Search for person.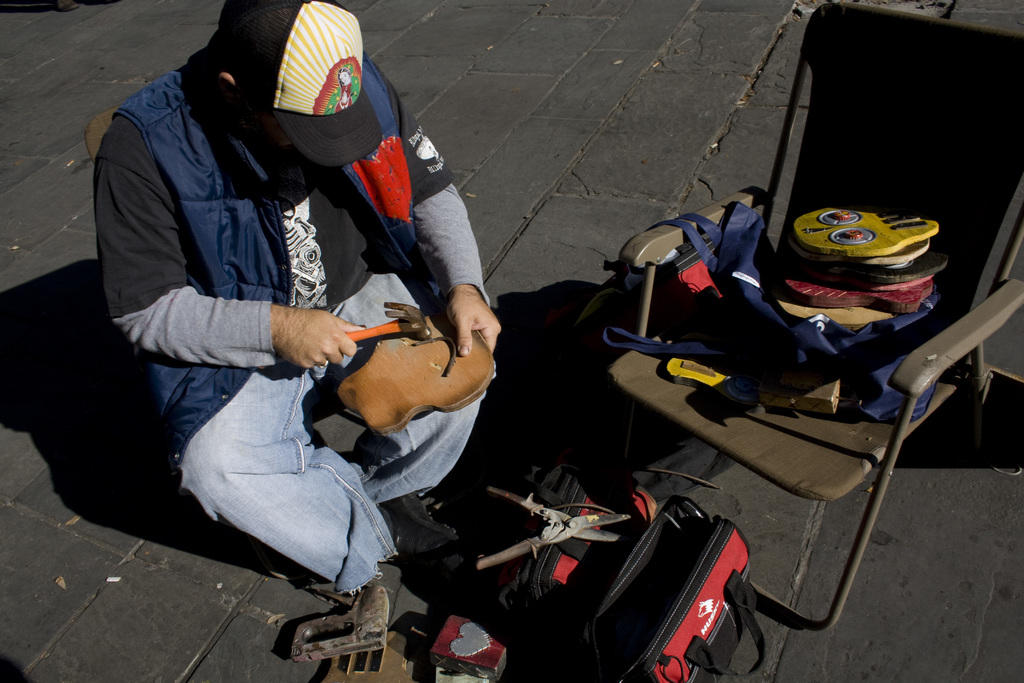
Found at <region>120, 8, 542, 655</region>.
